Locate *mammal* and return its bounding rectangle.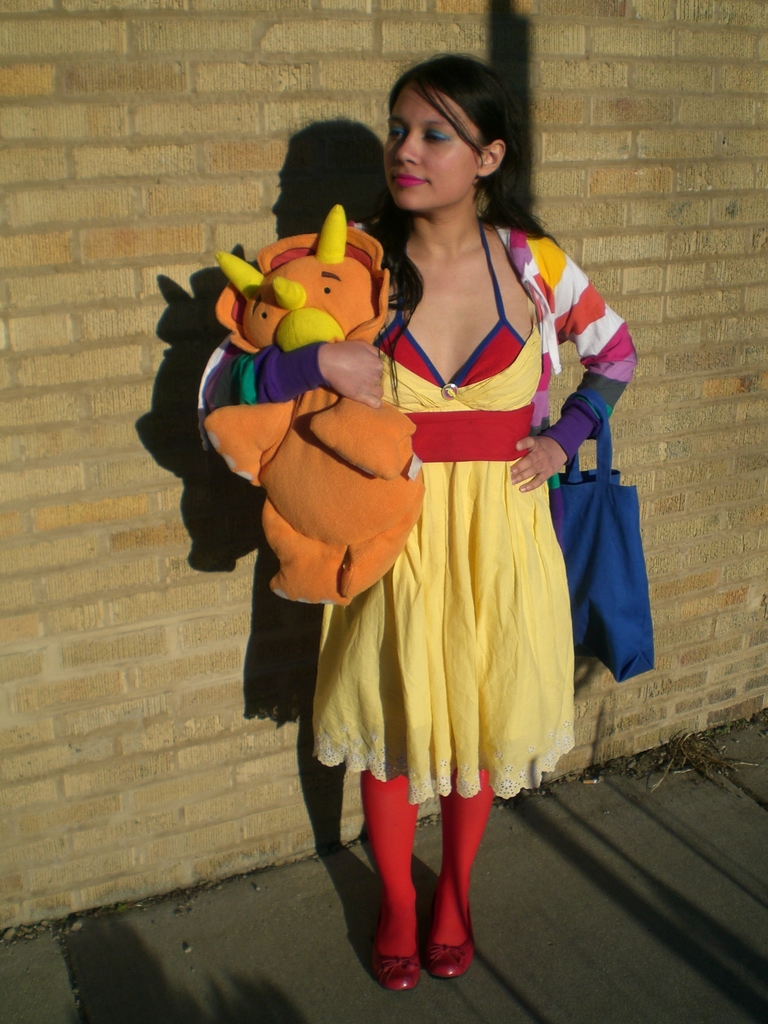
locate(209, 61, 637, 993).
